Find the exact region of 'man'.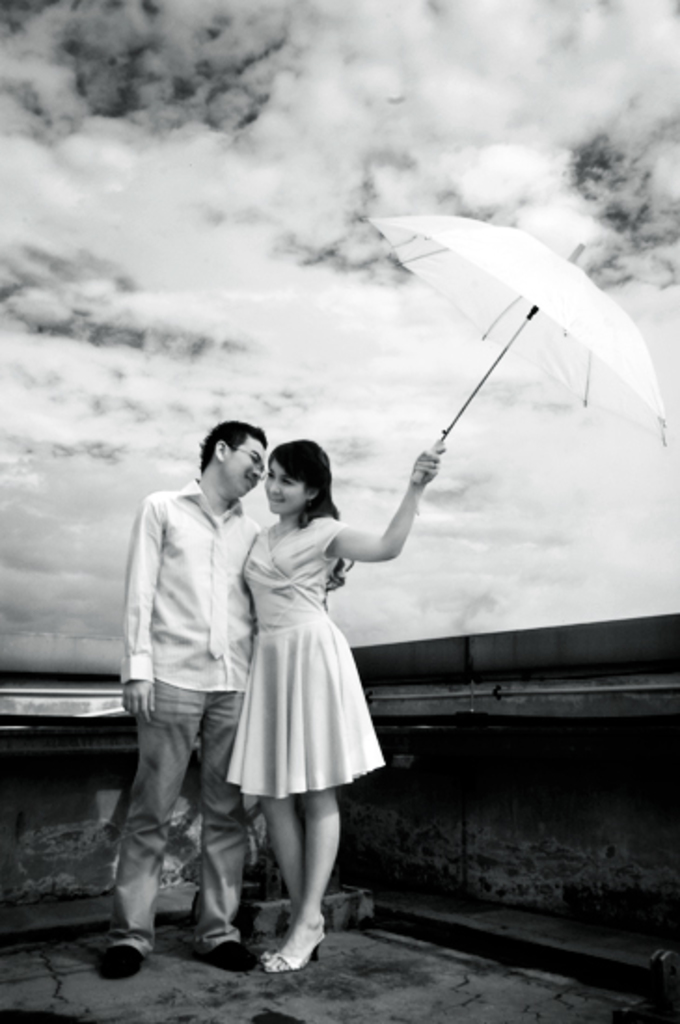
Exact region: 106, 415, 274, 961.
